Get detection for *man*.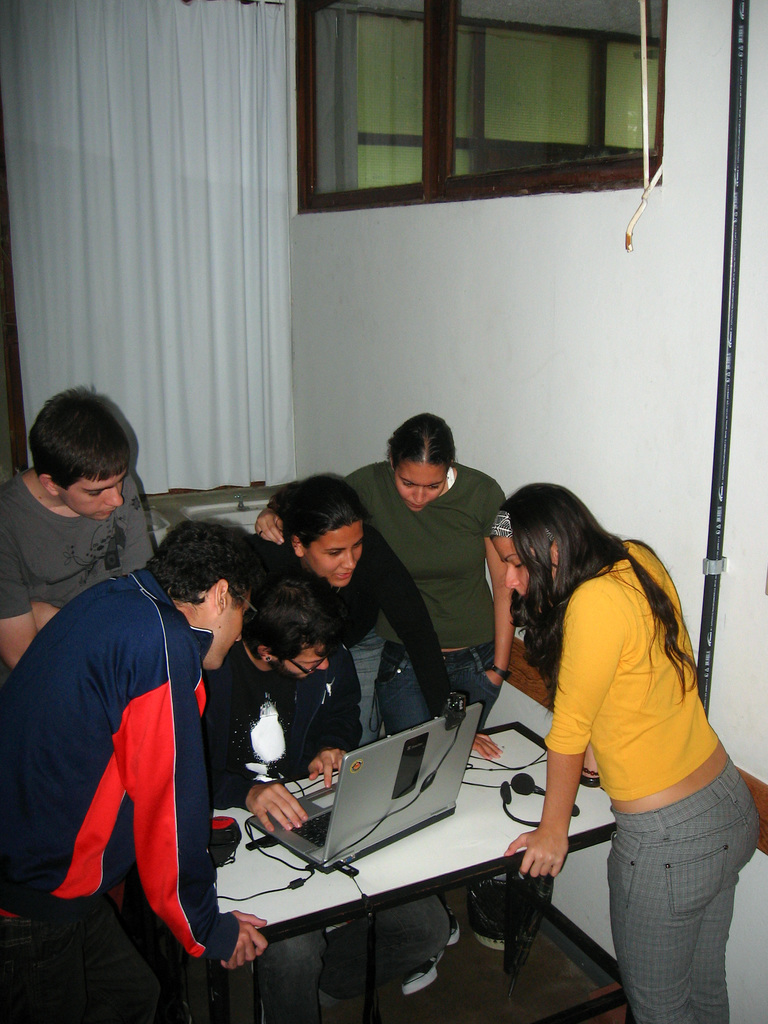
Detection: select_region(193, 564, 364, 1023).
